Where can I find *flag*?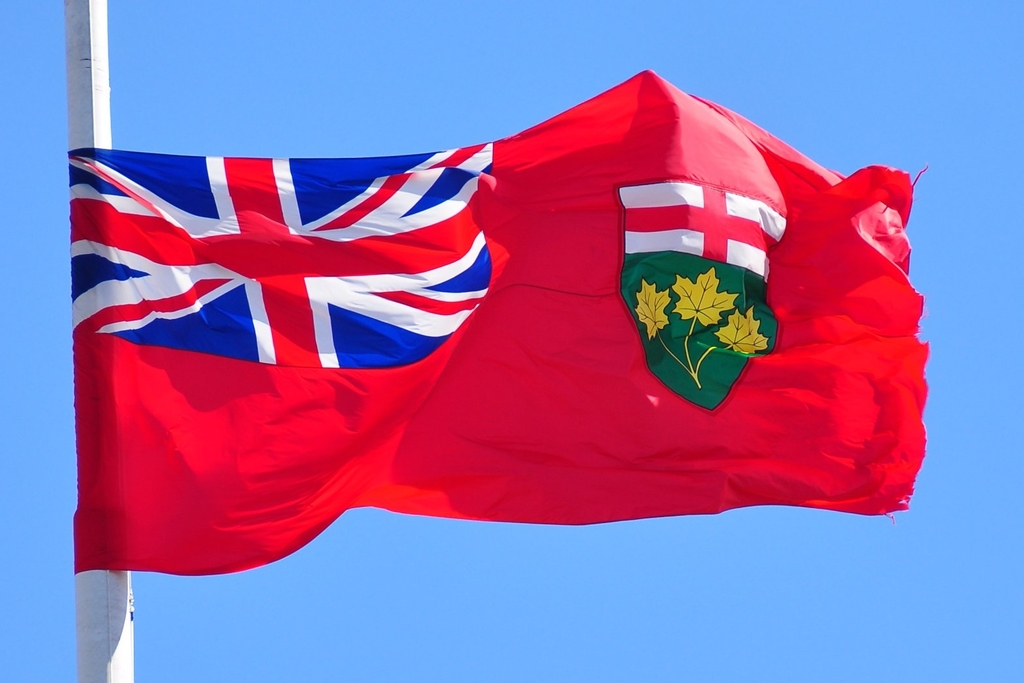
You can find it at (left=71, top=70, right=929, bottom=576).
